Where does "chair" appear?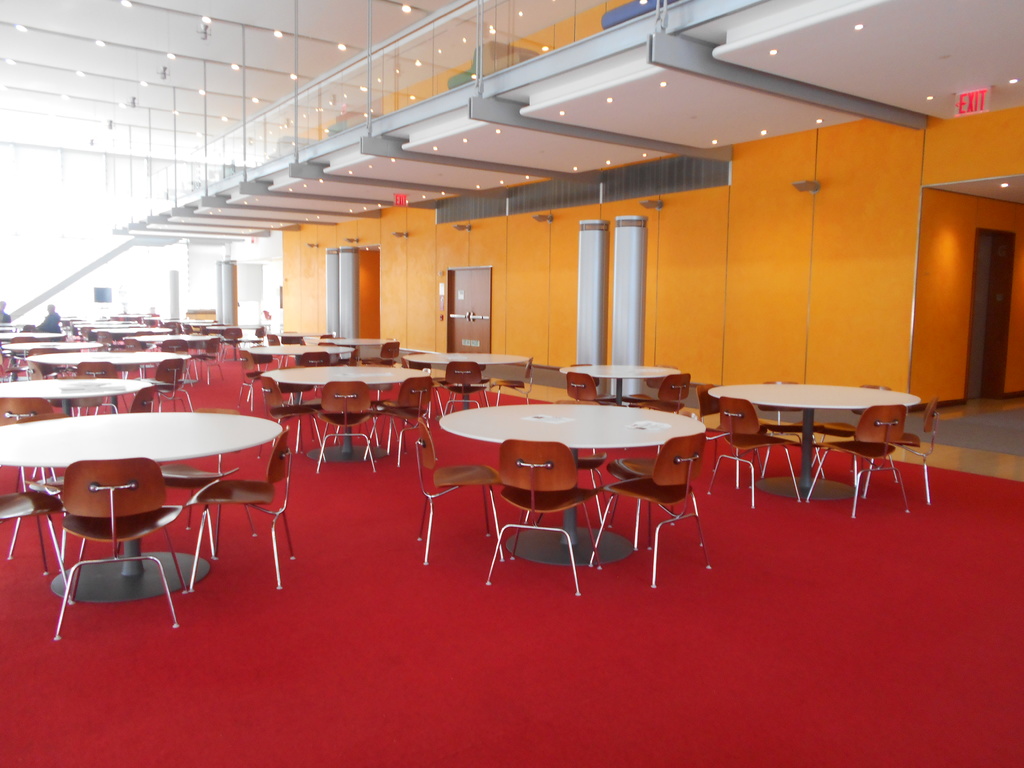
Appears at region(361, 378, 440, 467).
